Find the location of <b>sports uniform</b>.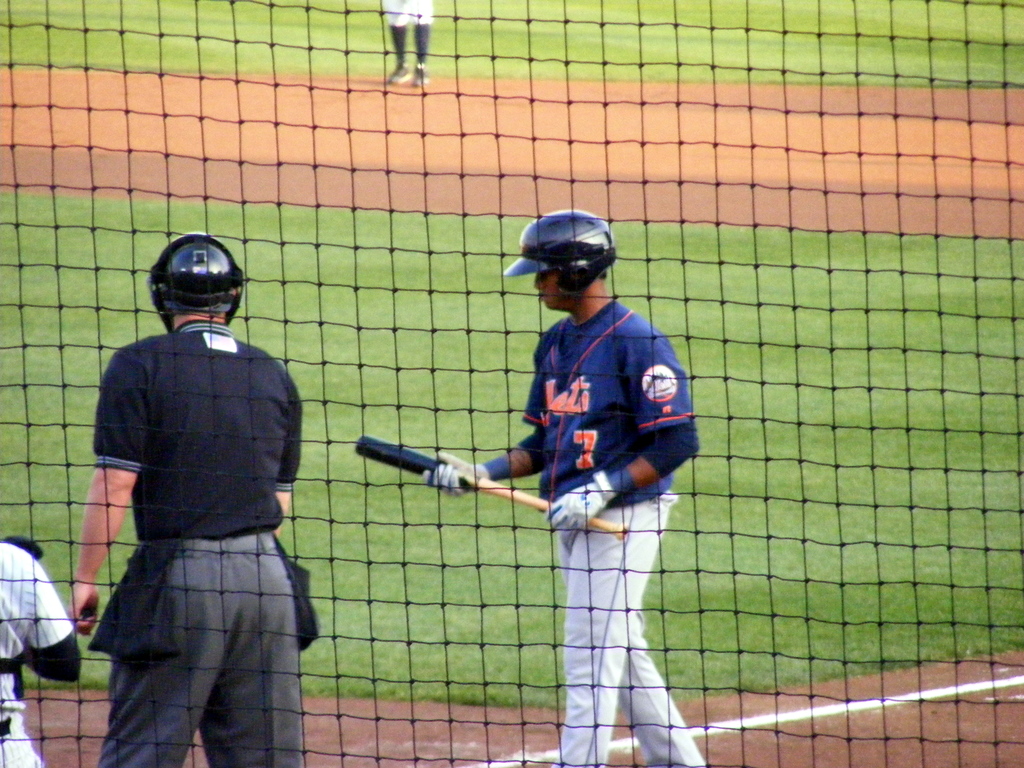
Location: locate(0, 534, 102, 767).
